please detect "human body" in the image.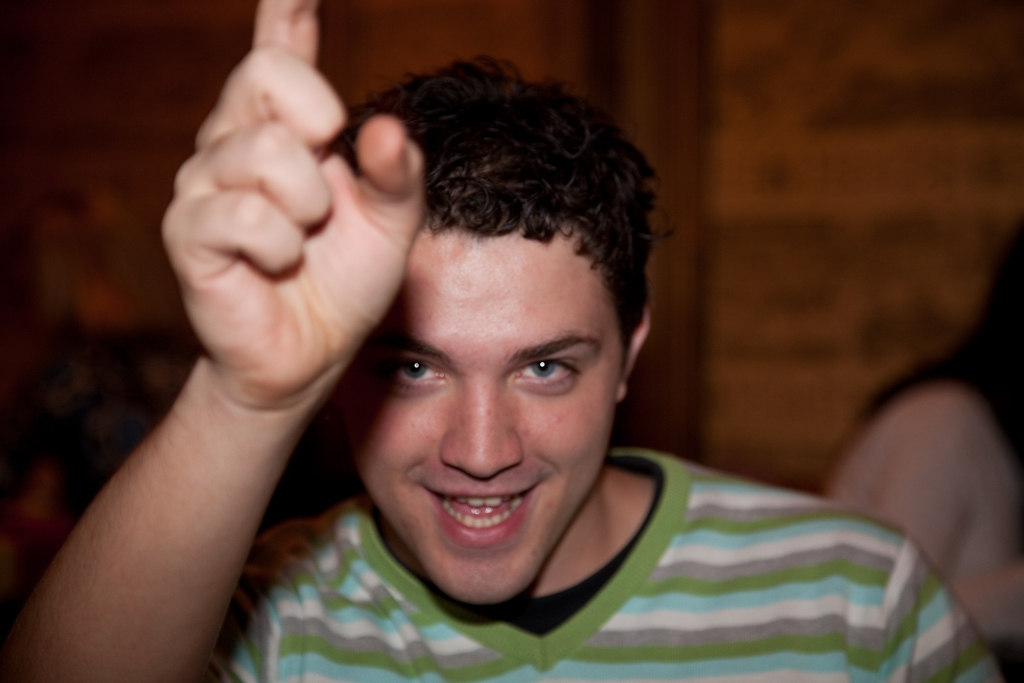
<region>176, 41, 872, 682</region>.
